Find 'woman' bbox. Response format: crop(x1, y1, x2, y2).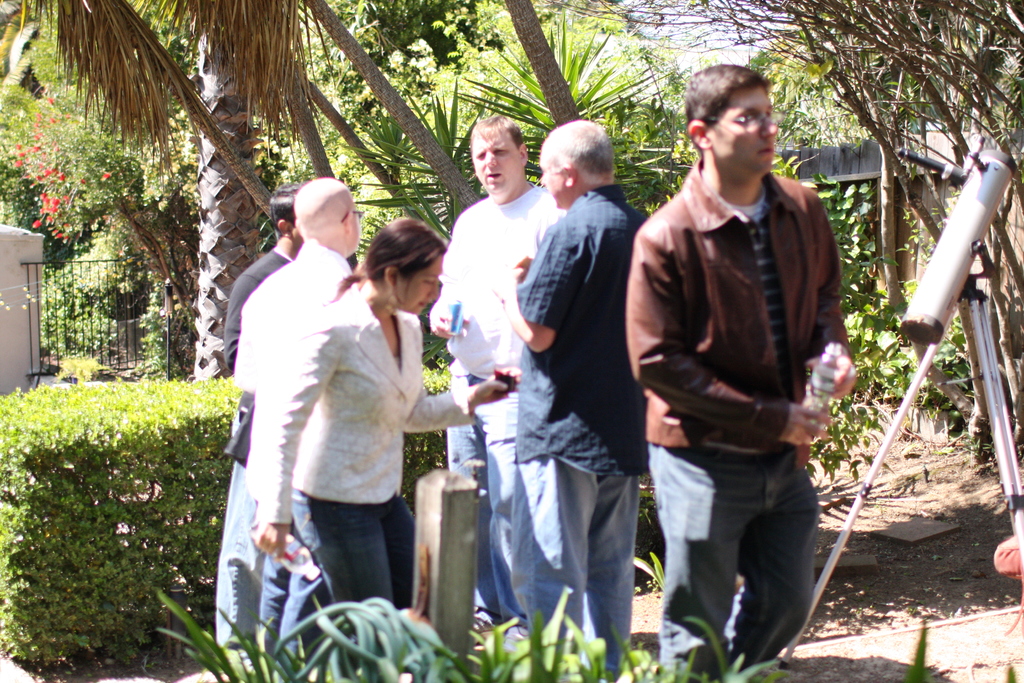
crop(253, 195, 470, 636).
